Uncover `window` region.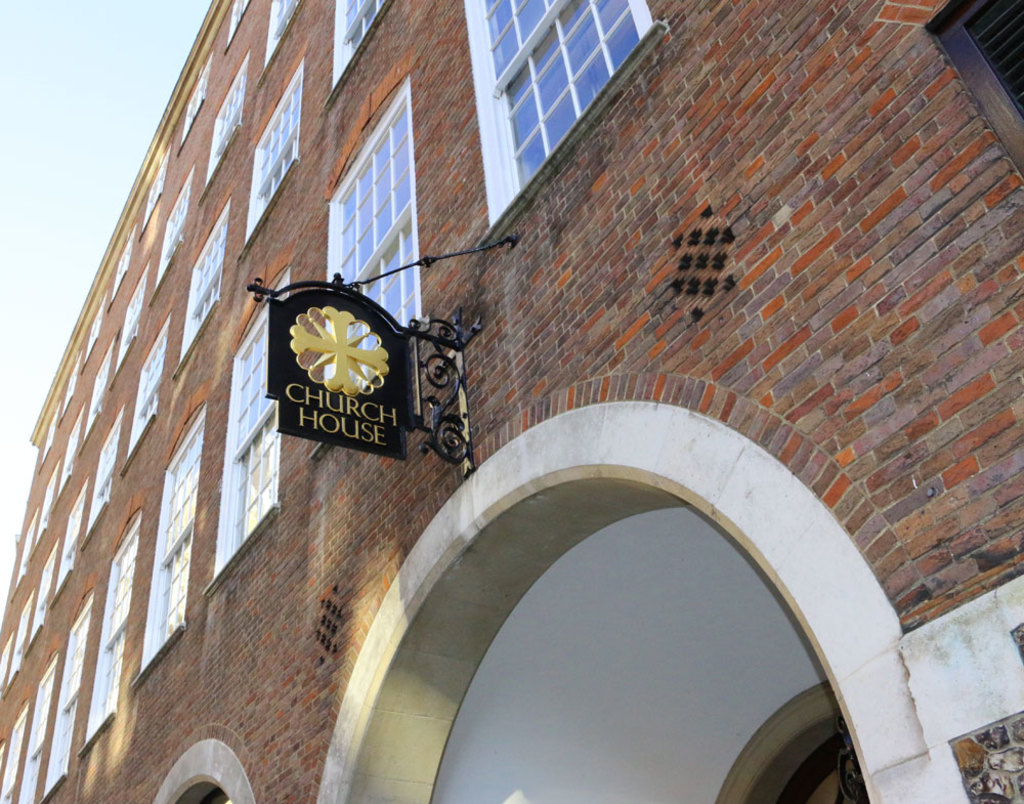
Uncovered: <bbox>81, 292, 101, 367</bbox>.
